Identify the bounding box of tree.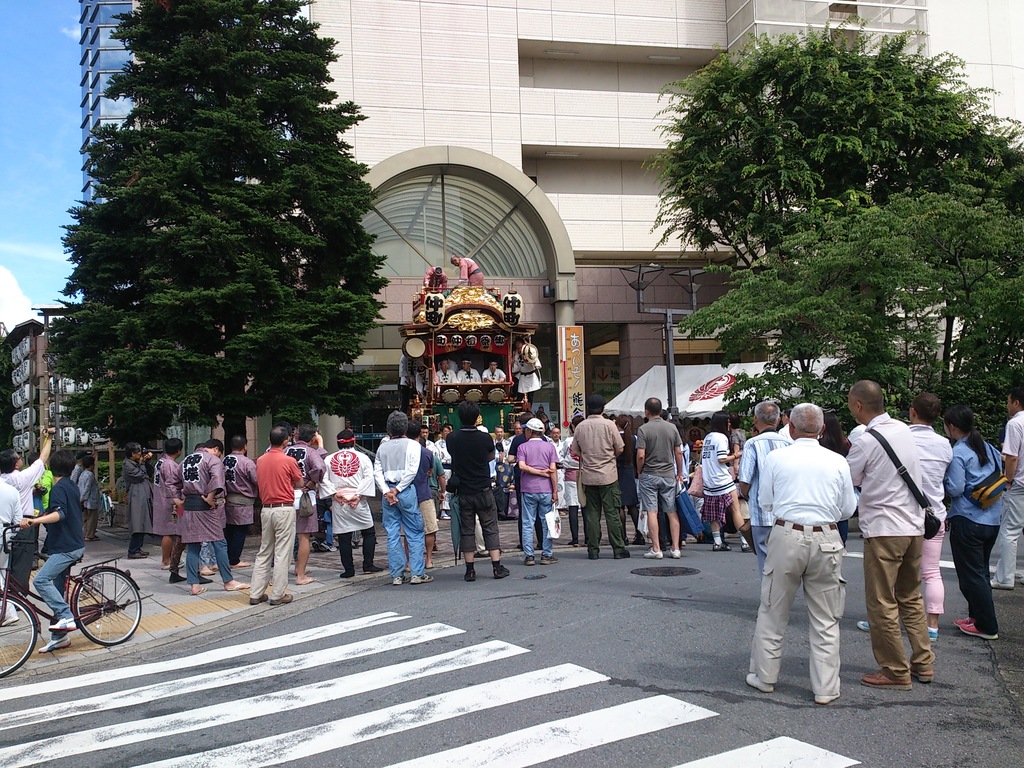
(x1=631, y1=187, x2=1023, y2=451).
